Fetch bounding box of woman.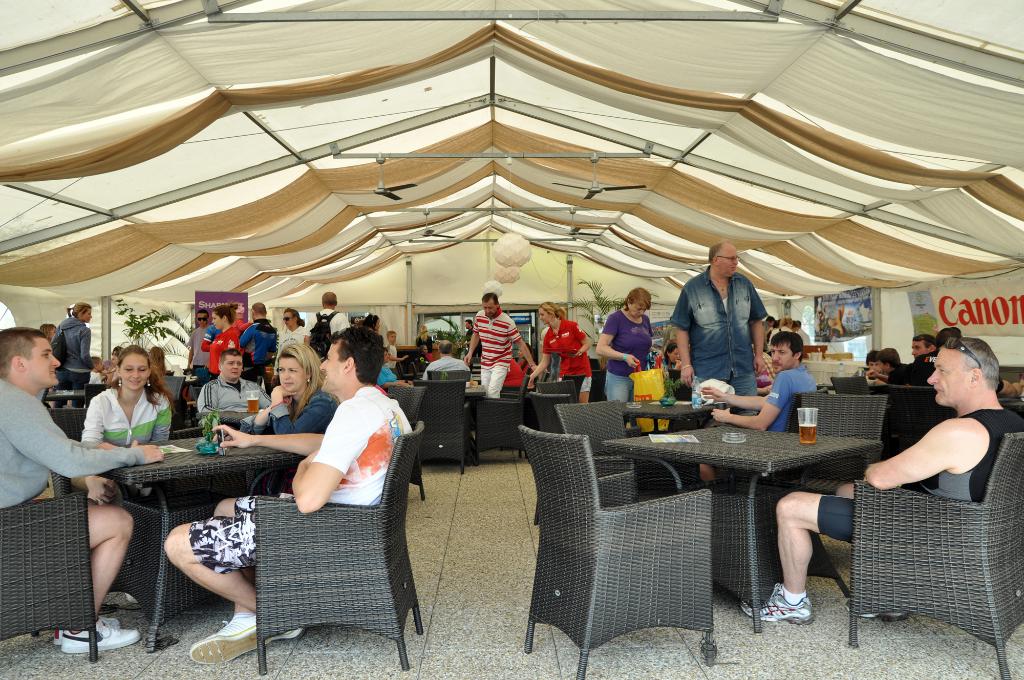
Bbox: <box>51,305,96,409</box>.
